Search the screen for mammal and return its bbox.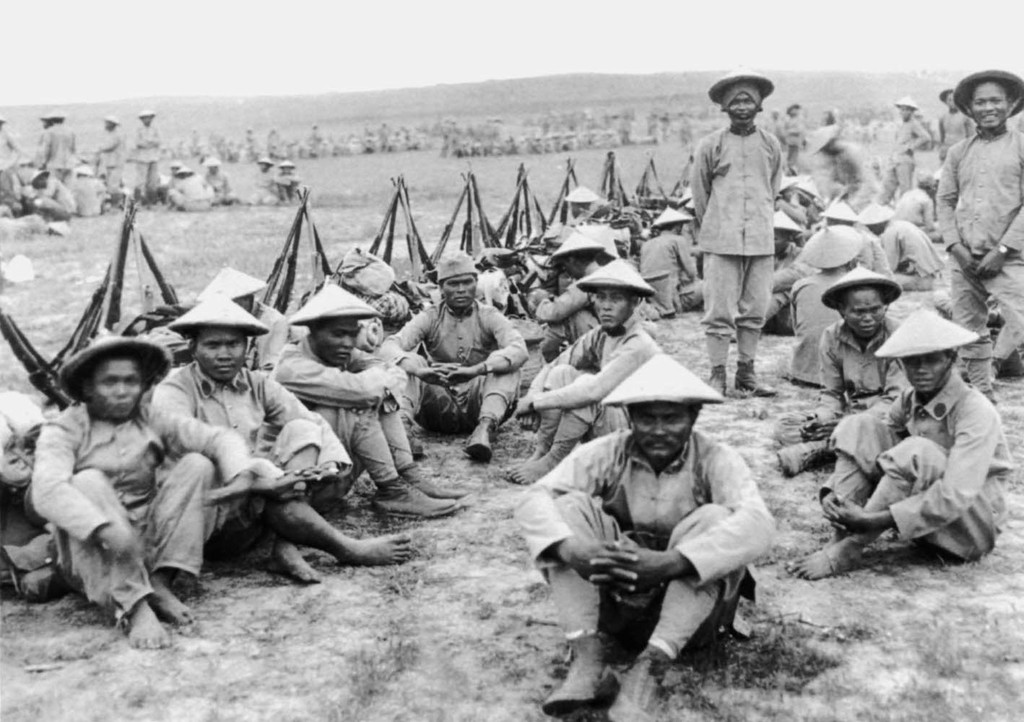
Found: x1=535, y1=226, x2=614, y2=363.
